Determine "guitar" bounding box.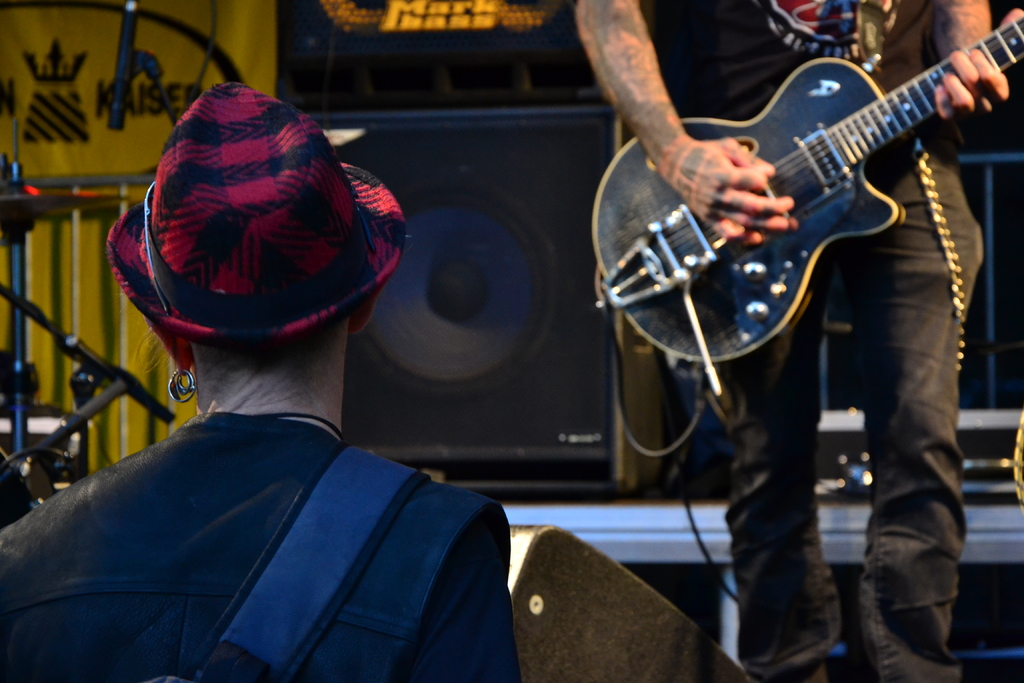
Determined: locate(591, 16, 1023, 365).
